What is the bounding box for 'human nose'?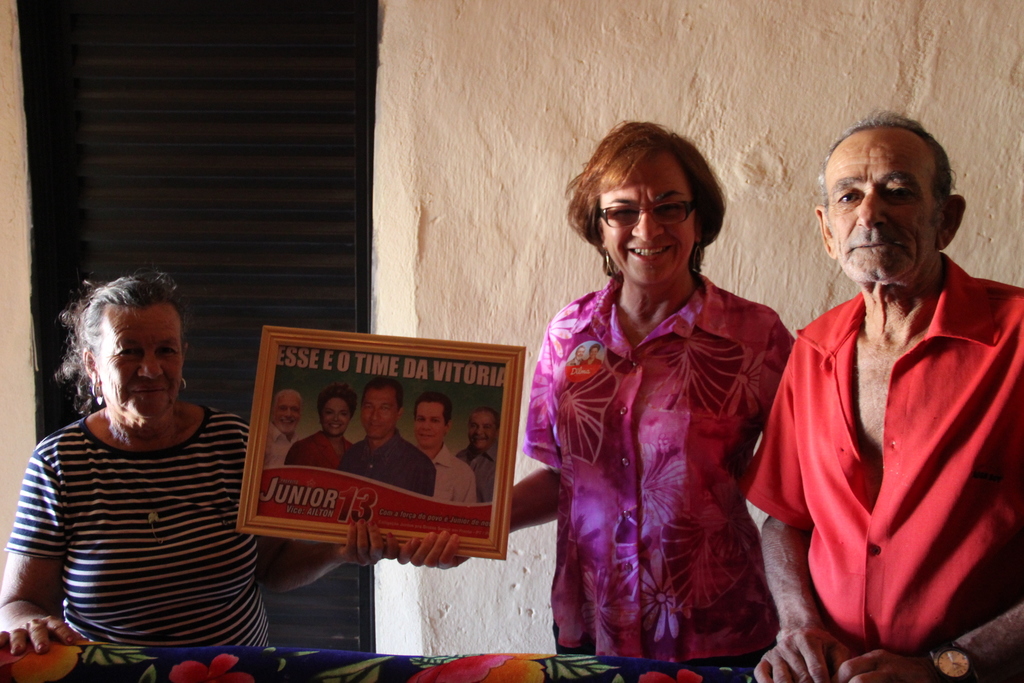
Rect(630, 206, 666, 238).
